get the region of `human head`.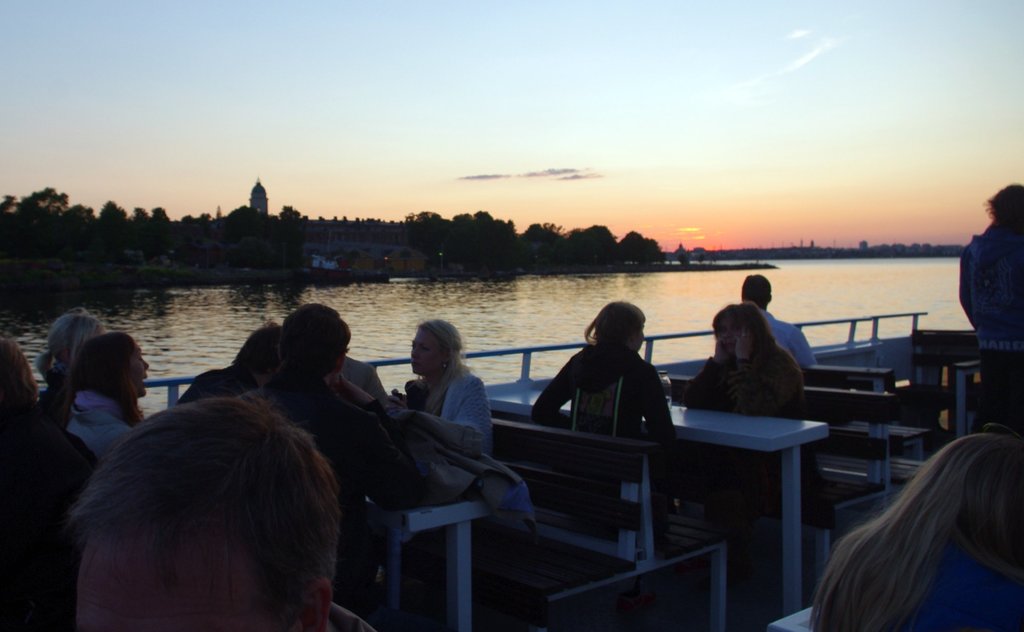
[left=714, top=302, right=770, bottom=355].
